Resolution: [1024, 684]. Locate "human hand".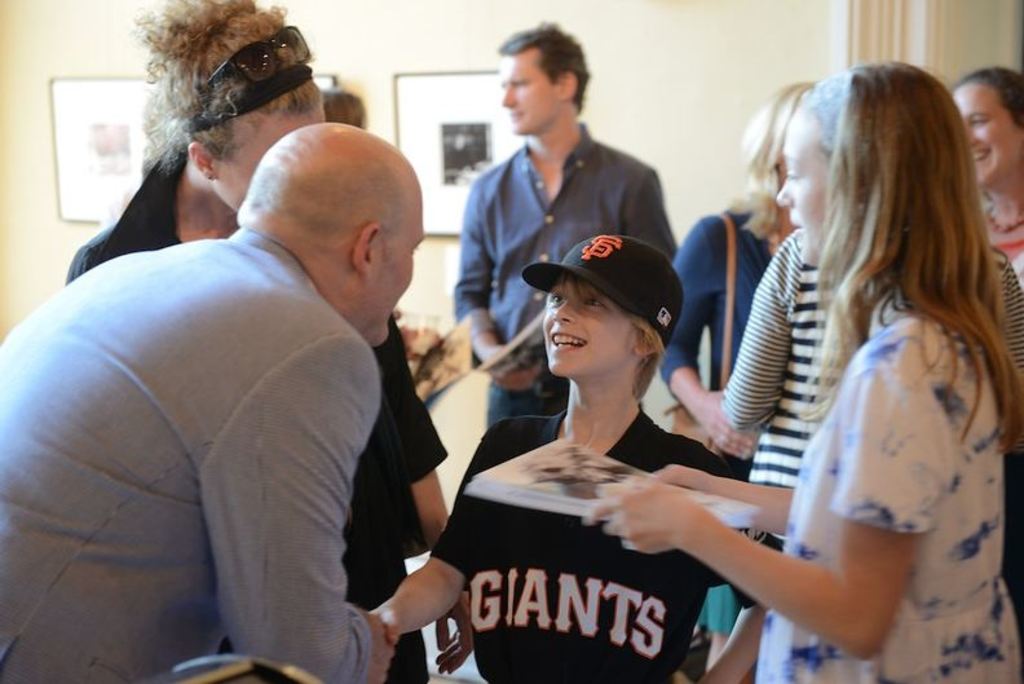
<bbox>401, 321, 443, 361</bbox>.
